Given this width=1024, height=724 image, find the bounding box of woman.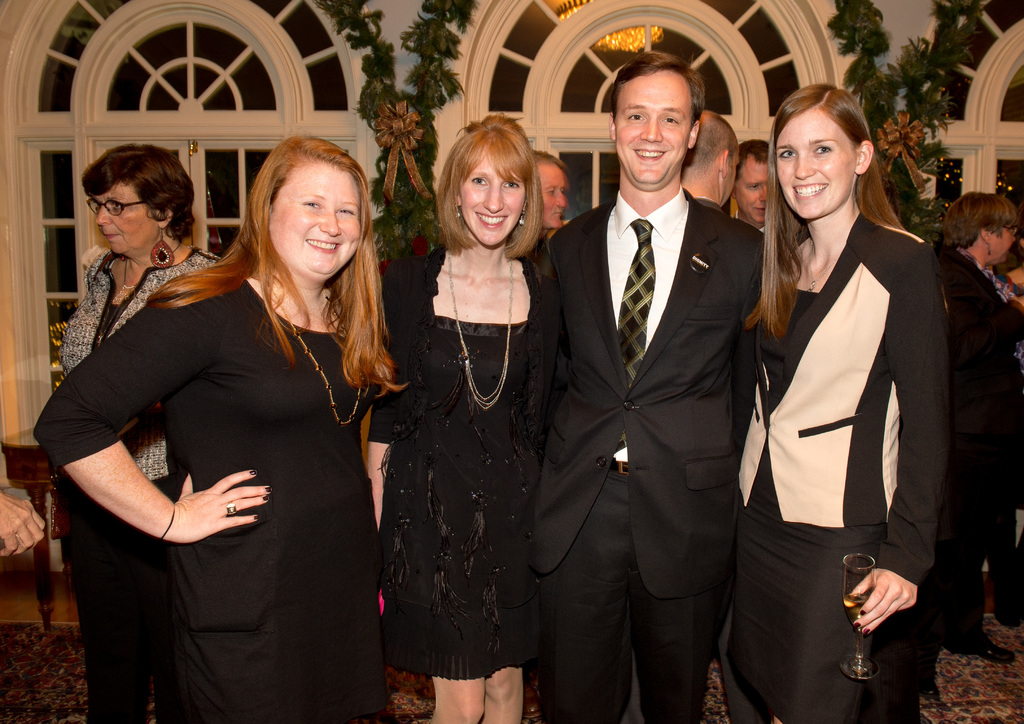
box(940, 192, 1023, 659).
